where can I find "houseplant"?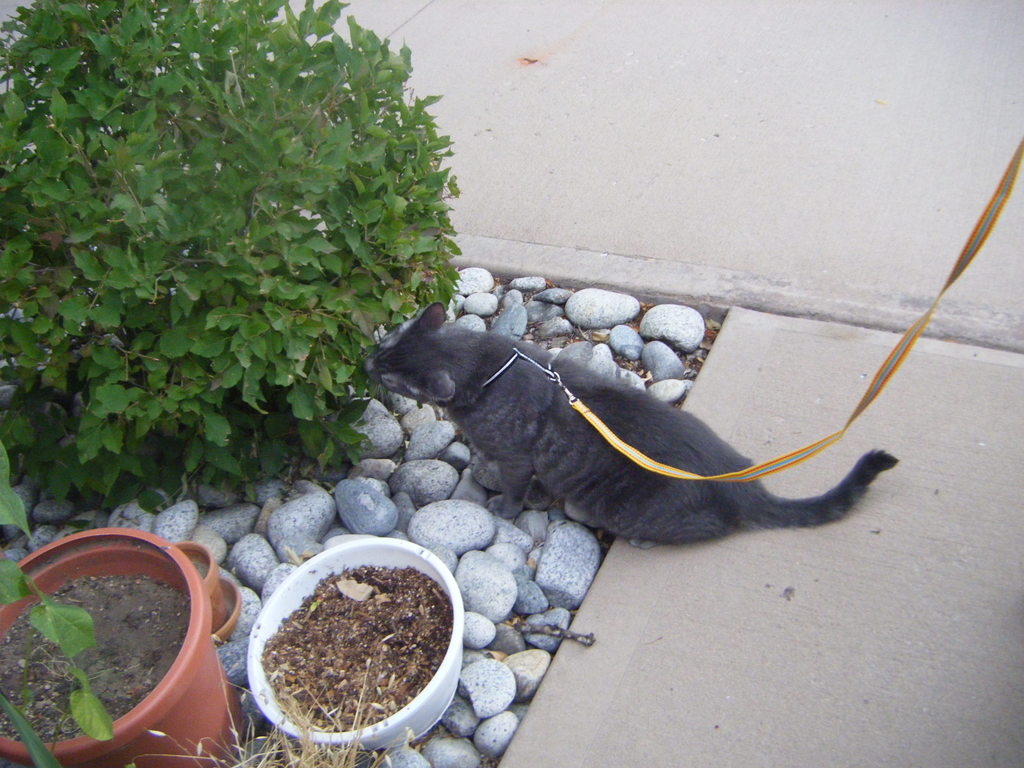
You can find it at pyautogui.locateOnScreen(172, 532, 236, 606).
